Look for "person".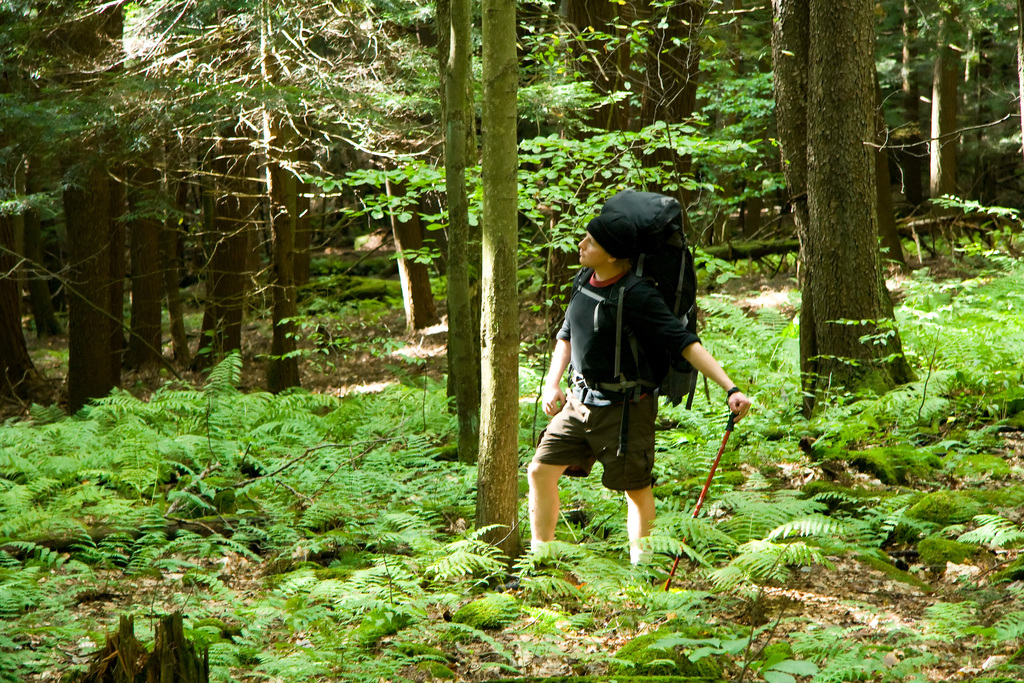
Found: box(531, 198, 733, 579).
